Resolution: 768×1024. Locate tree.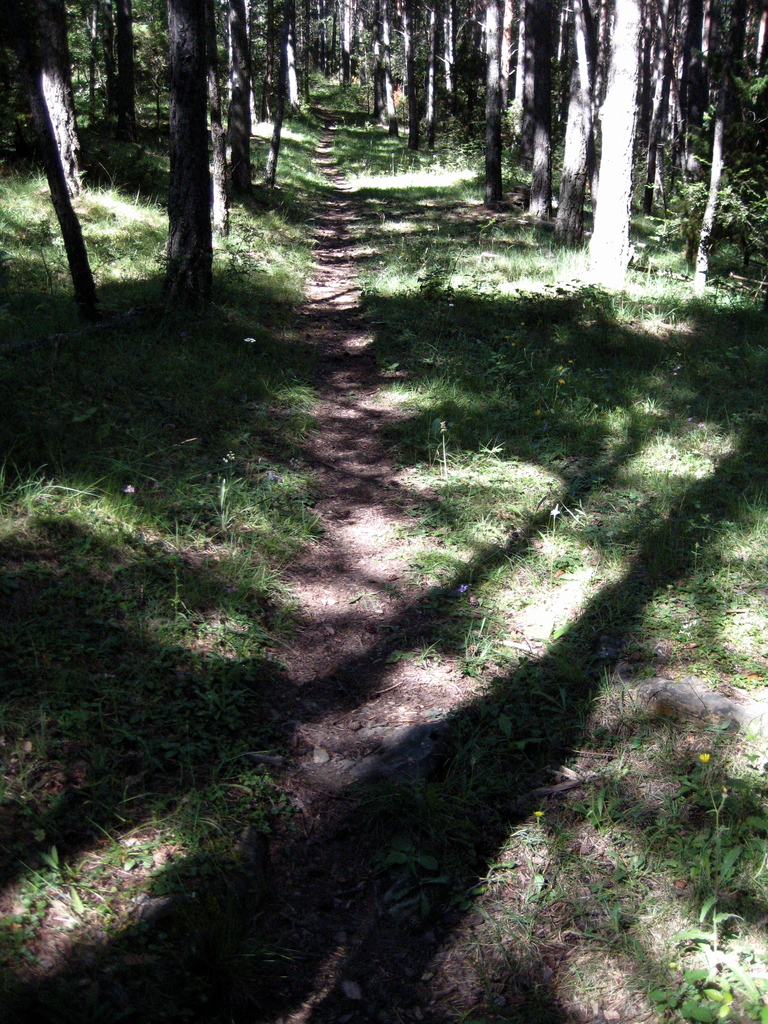
bbox=[166, 0, 220, 311].
